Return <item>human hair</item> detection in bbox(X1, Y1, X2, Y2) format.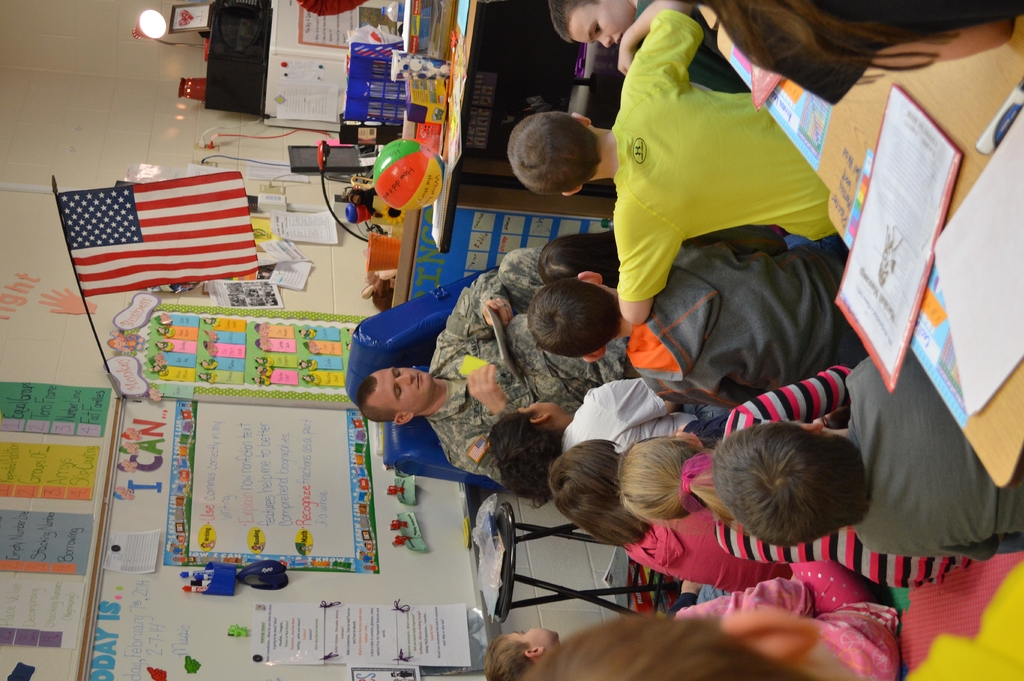
bbox(671, 0, 1023, 76).
